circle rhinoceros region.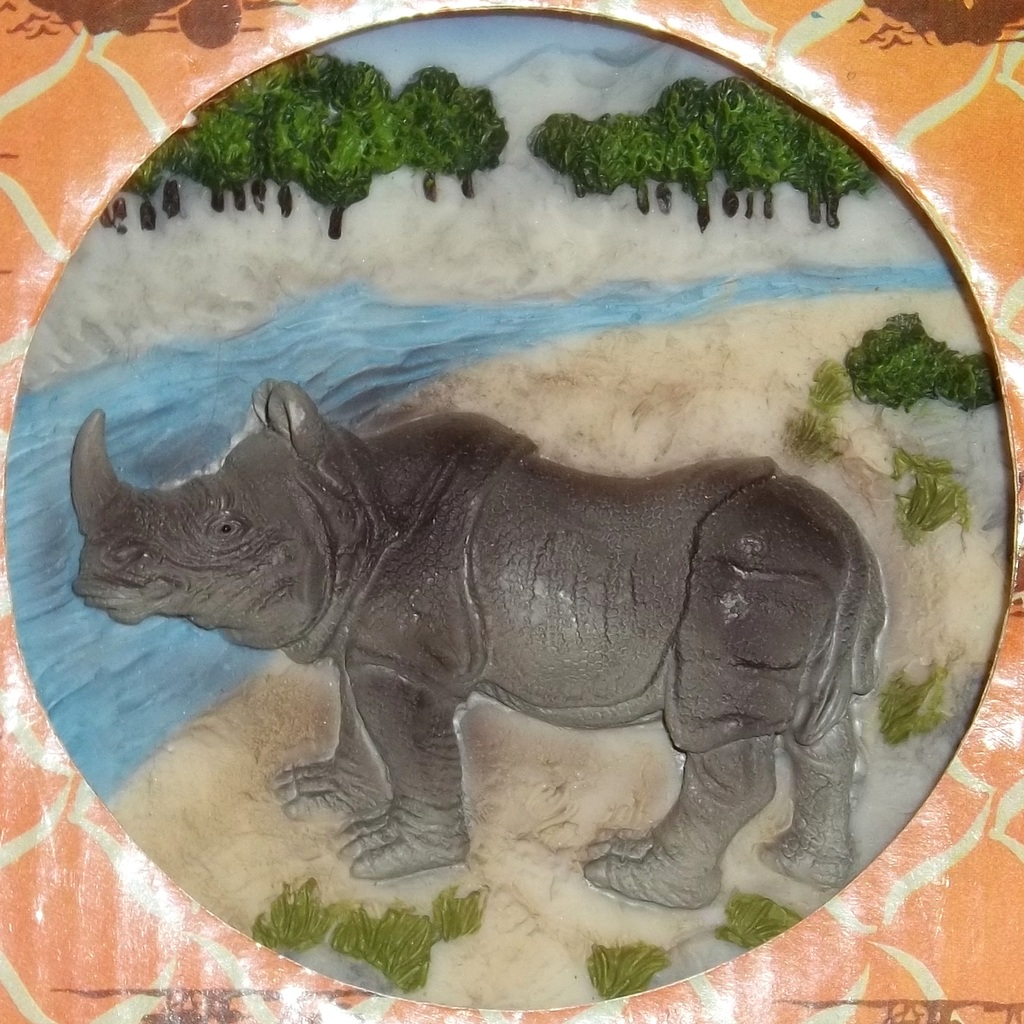
Region: <region>61, 371, 889, 908</region>.
